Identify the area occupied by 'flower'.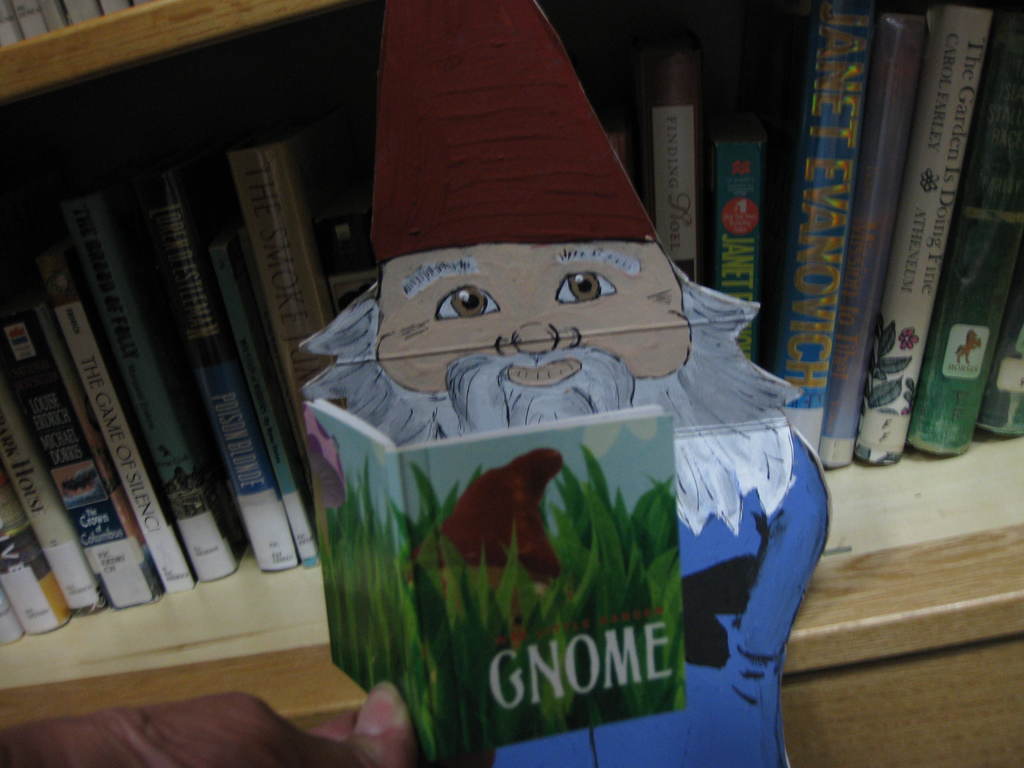
Area: (300, 403, 344, 506).
